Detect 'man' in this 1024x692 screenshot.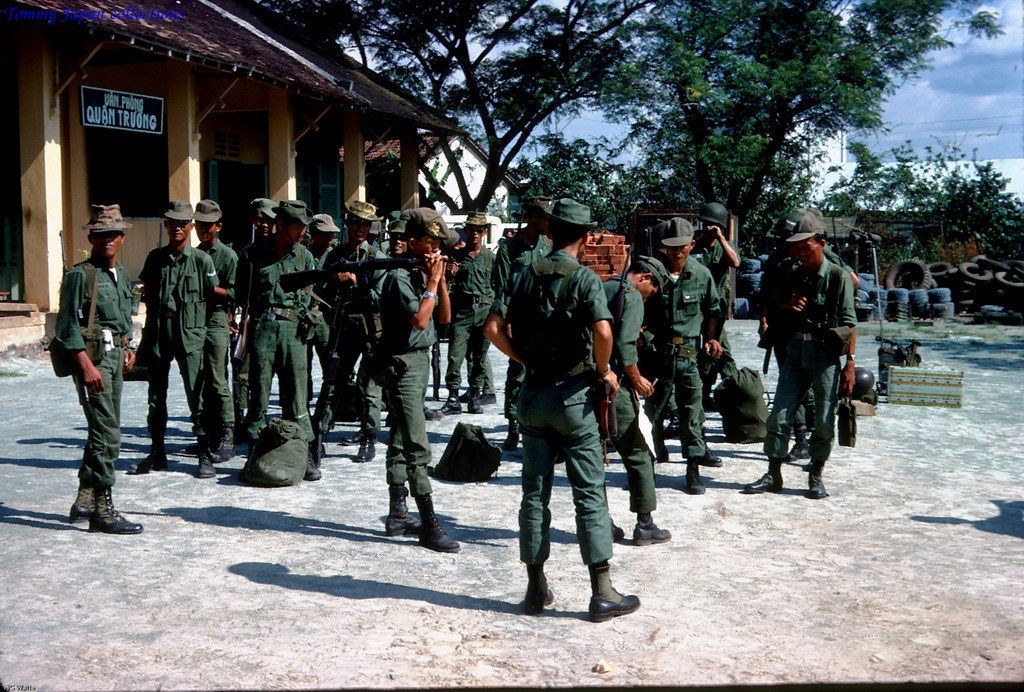
Detection: [234,196,331,482].
